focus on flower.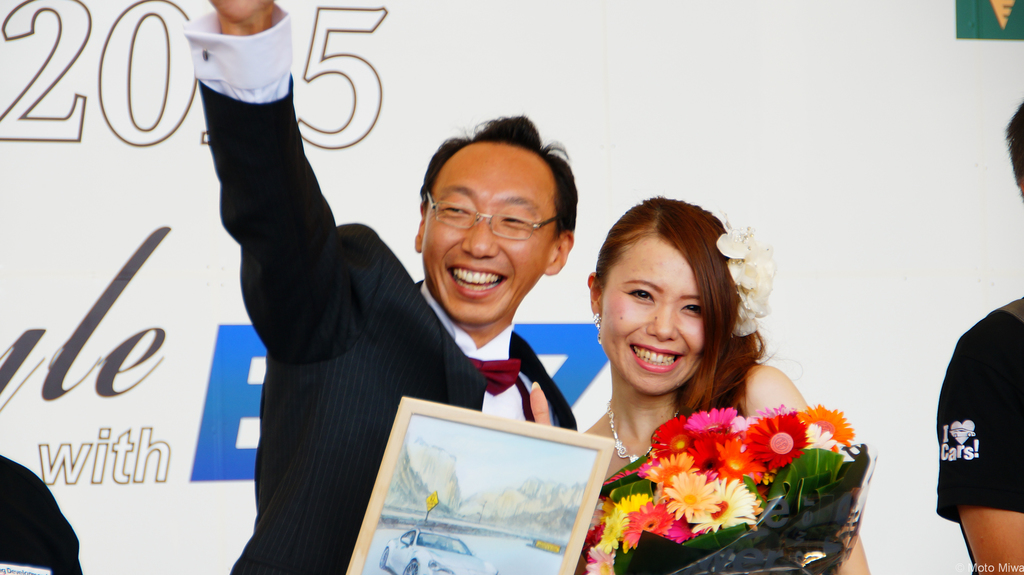
Focused at [712, 212, 777, 335].
